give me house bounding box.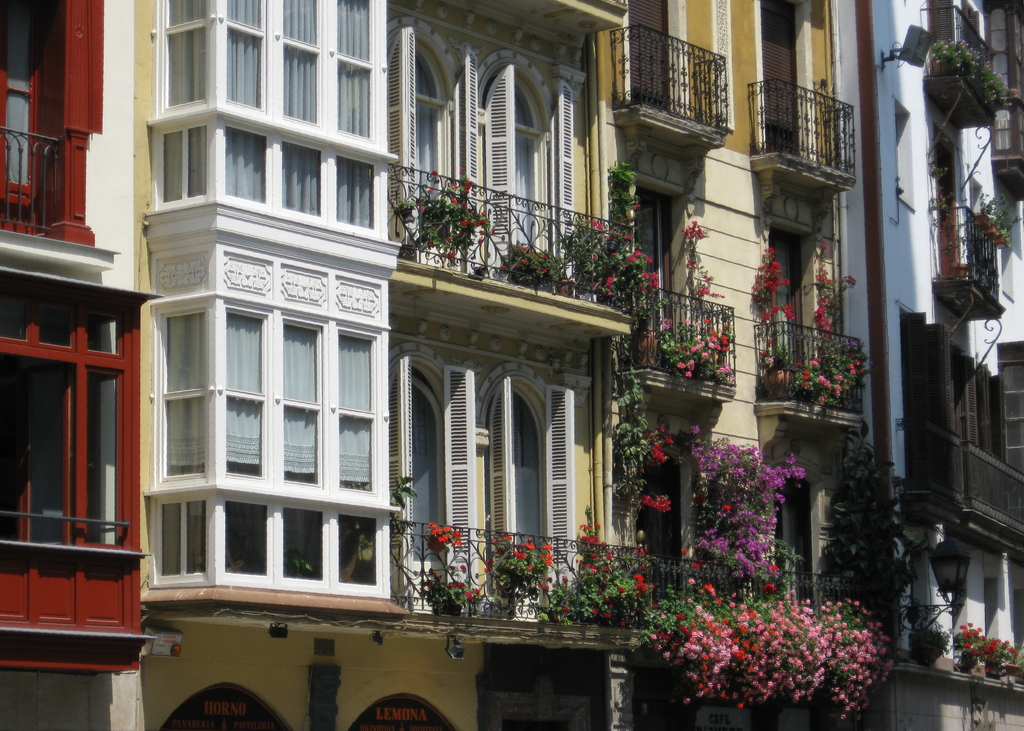
box(880, 0, 1023, 730).
